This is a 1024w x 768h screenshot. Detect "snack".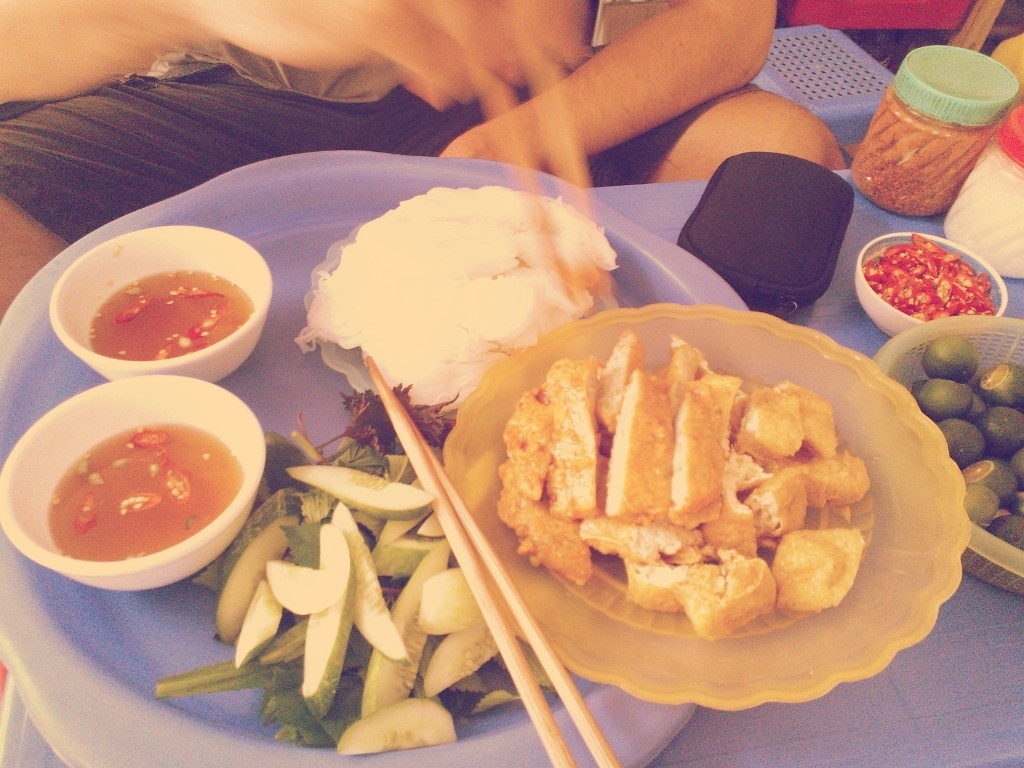
l=194, t=412, r=516, b=758.
